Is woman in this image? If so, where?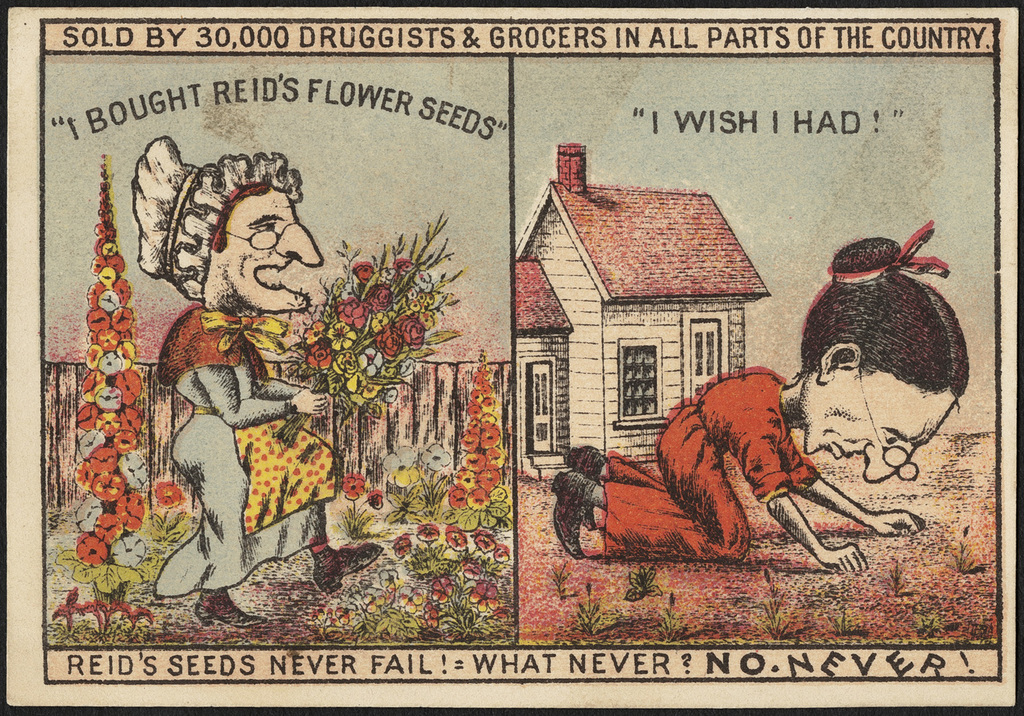
Yes, at bbox(551, 219, 969, 563).
